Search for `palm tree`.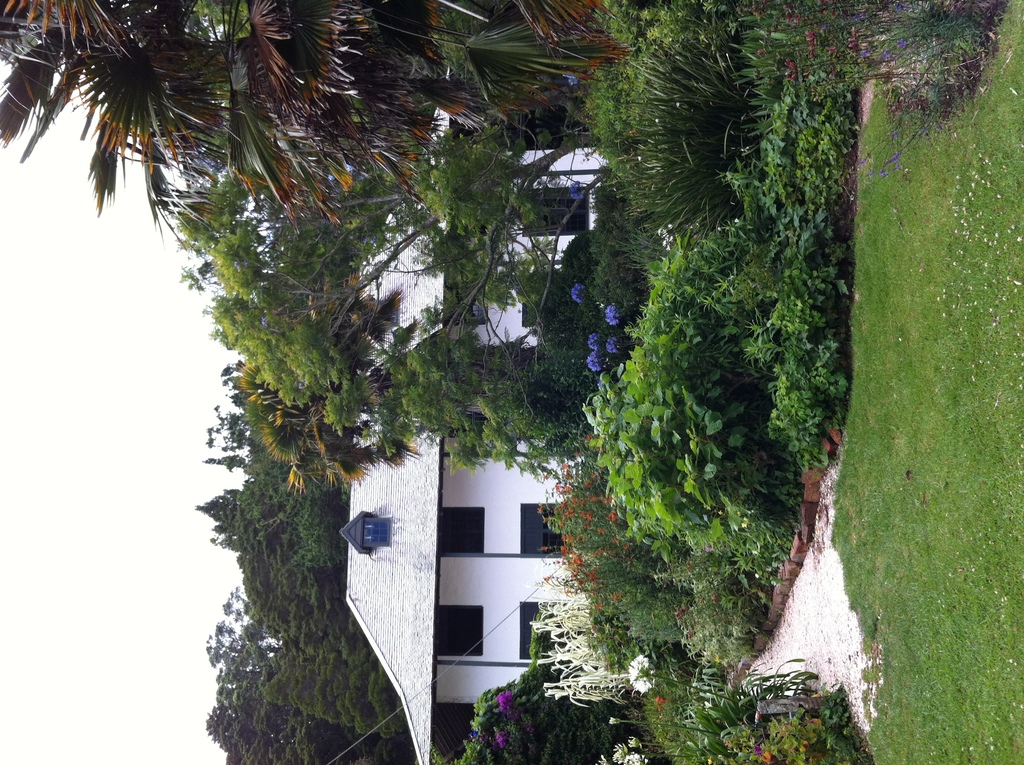
Found at bbox(0, 0, 781, 498).
